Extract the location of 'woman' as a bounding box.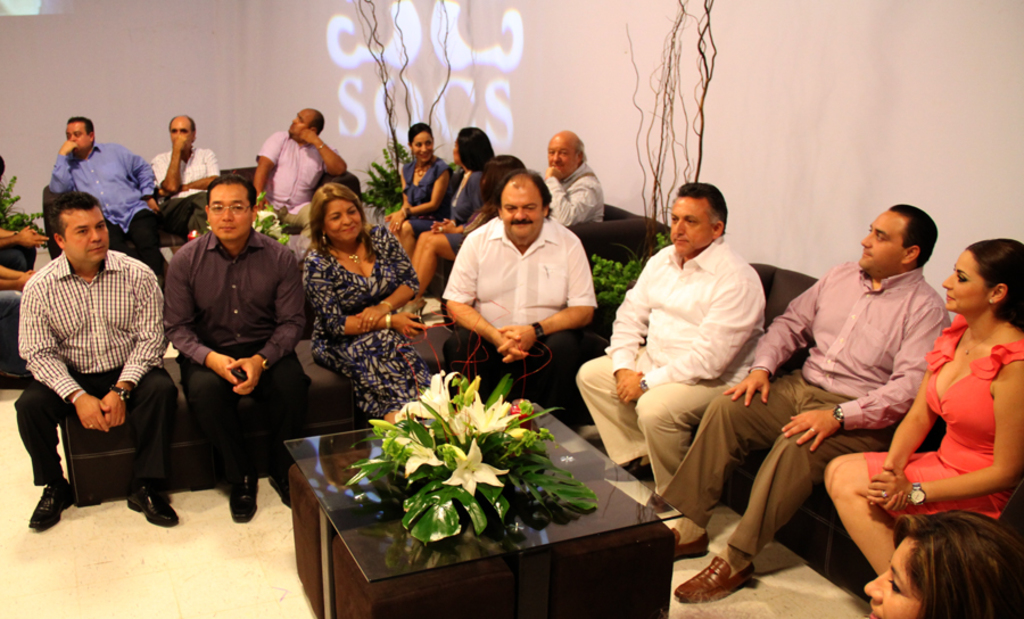
l=411, t=104, r=502, b=284.
